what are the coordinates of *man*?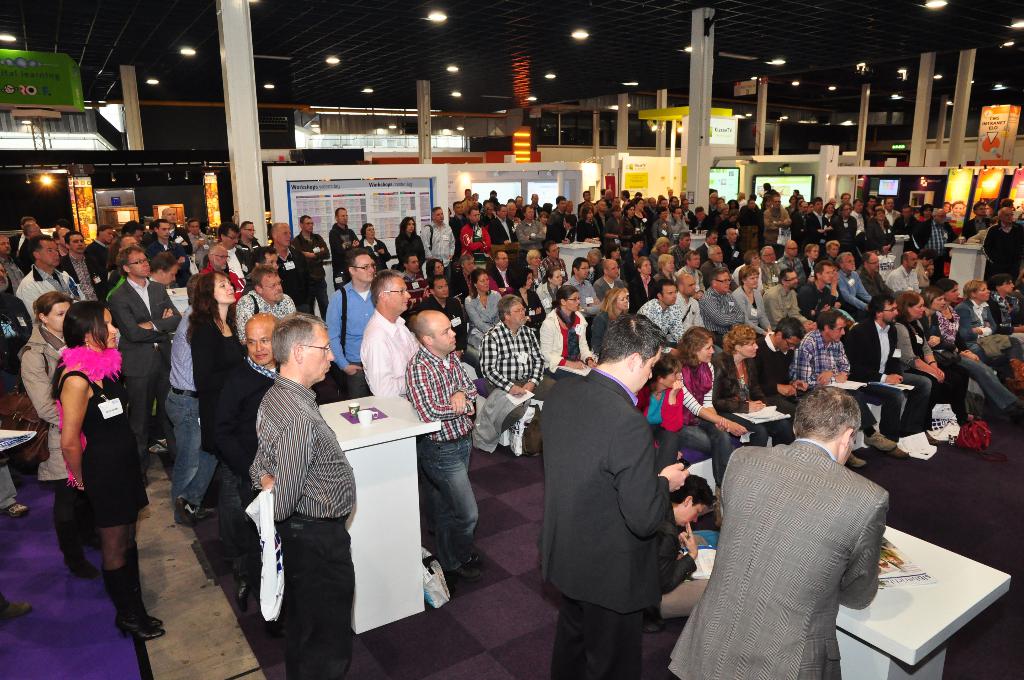
<region>529, 307, 691, 679</region>.
